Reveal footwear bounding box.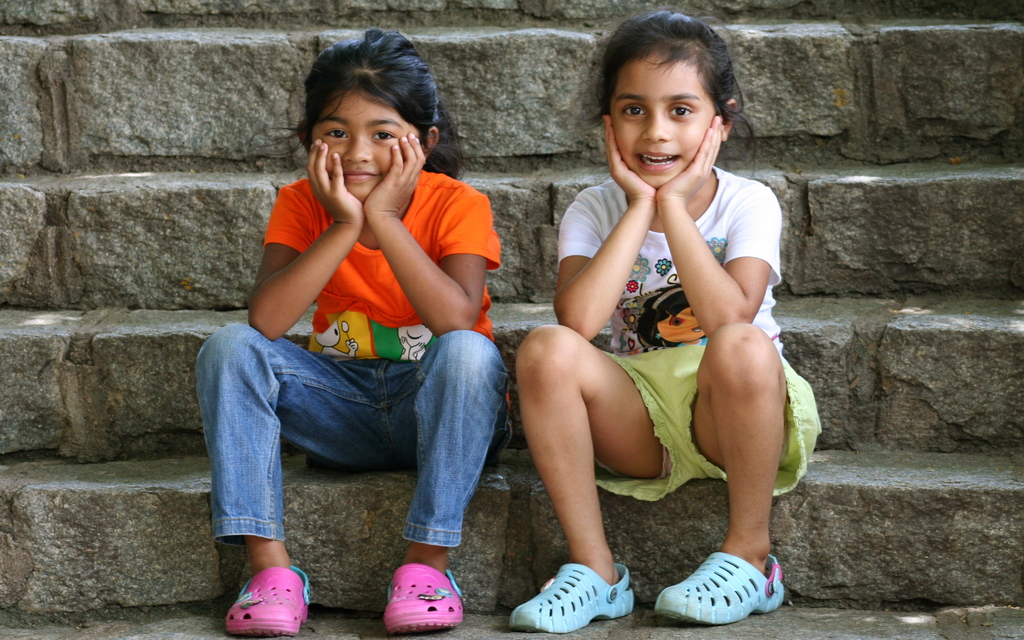
Revealed: detection(508, 557, 645, 639).
